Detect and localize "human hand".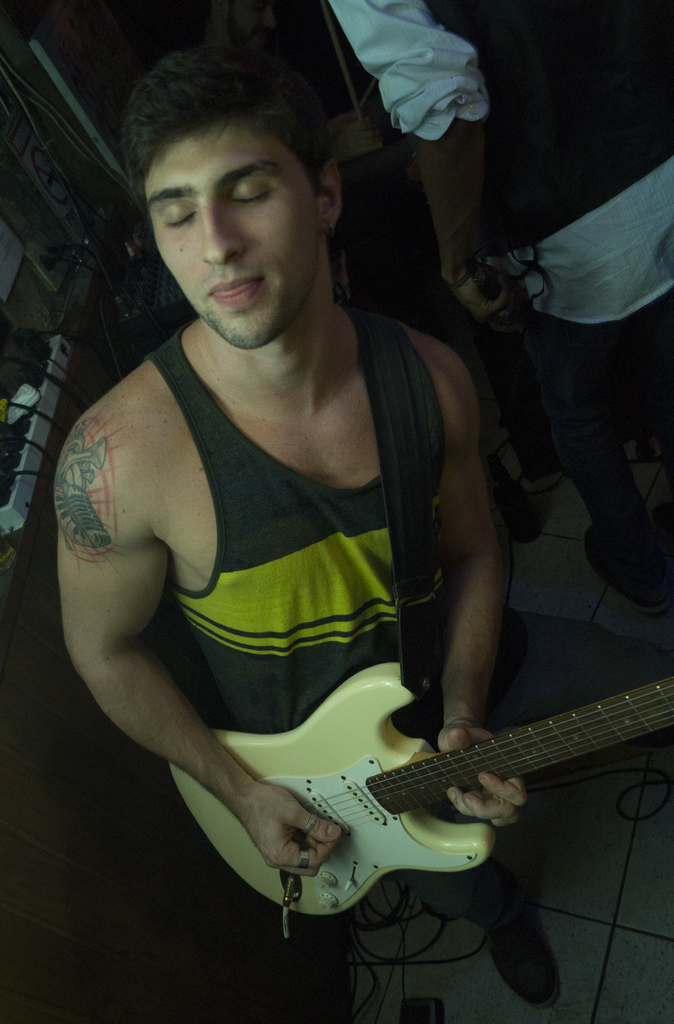
Localized at x1=440 y1=258 x2=530 y2=335.
